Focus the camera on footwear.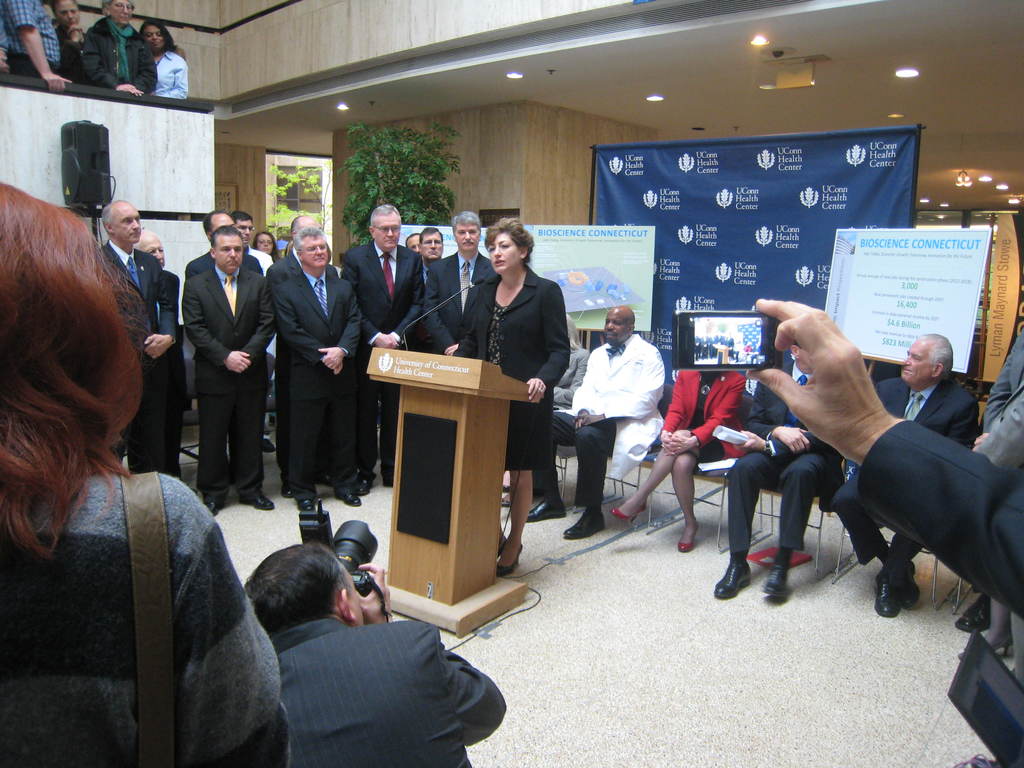
Focus region: 239 496 273 509.
